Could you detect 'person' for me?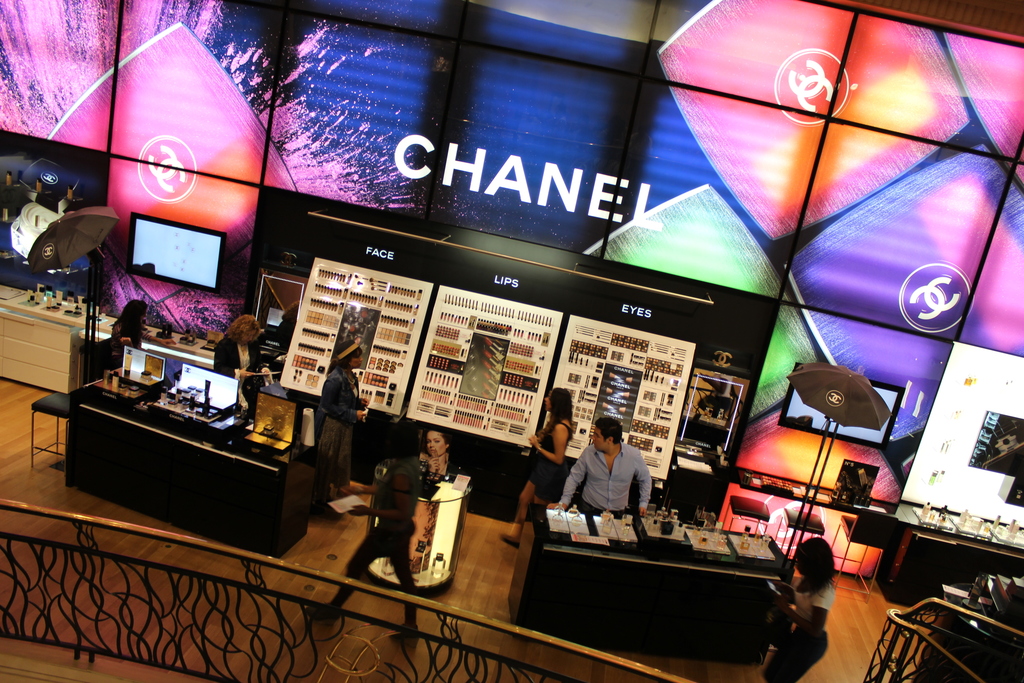
Detection result: {"left": 417, "top": 425, "right": 456, "bottom": 486}.
